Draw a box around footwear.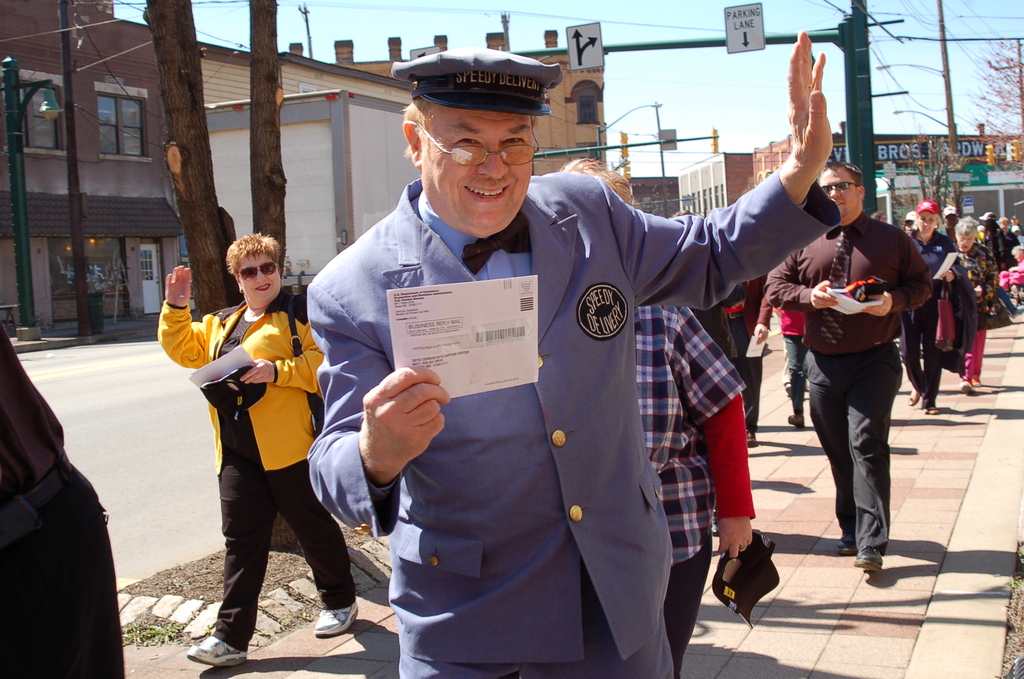
<region>788, 414, 806, 427</region>.
